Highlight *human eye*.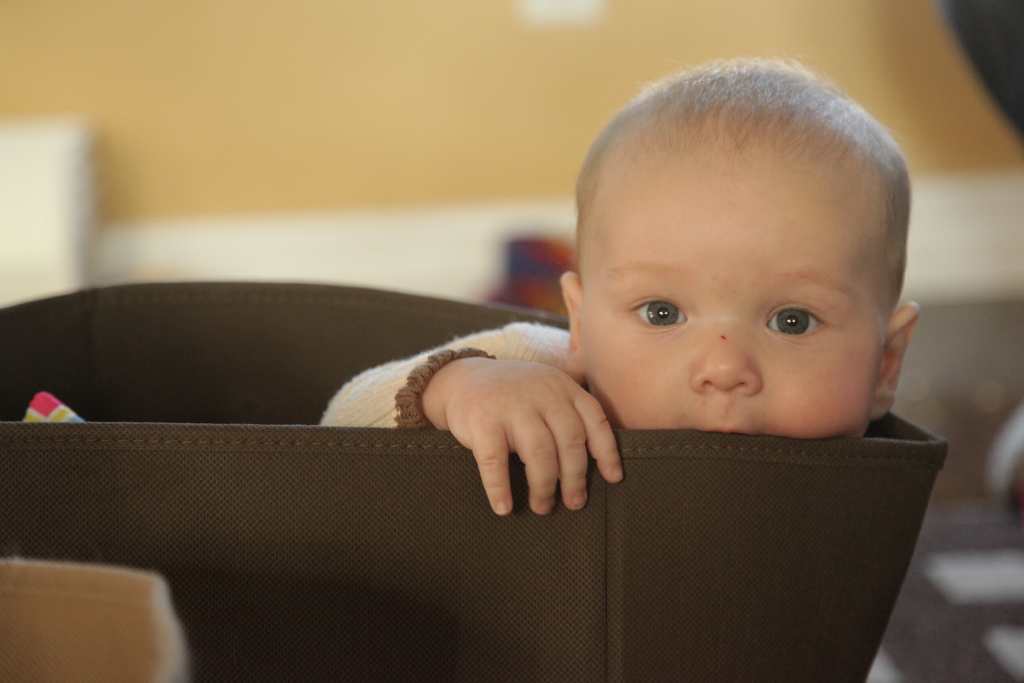
Highlighted region: BBox(632, 292, 692, 333).
